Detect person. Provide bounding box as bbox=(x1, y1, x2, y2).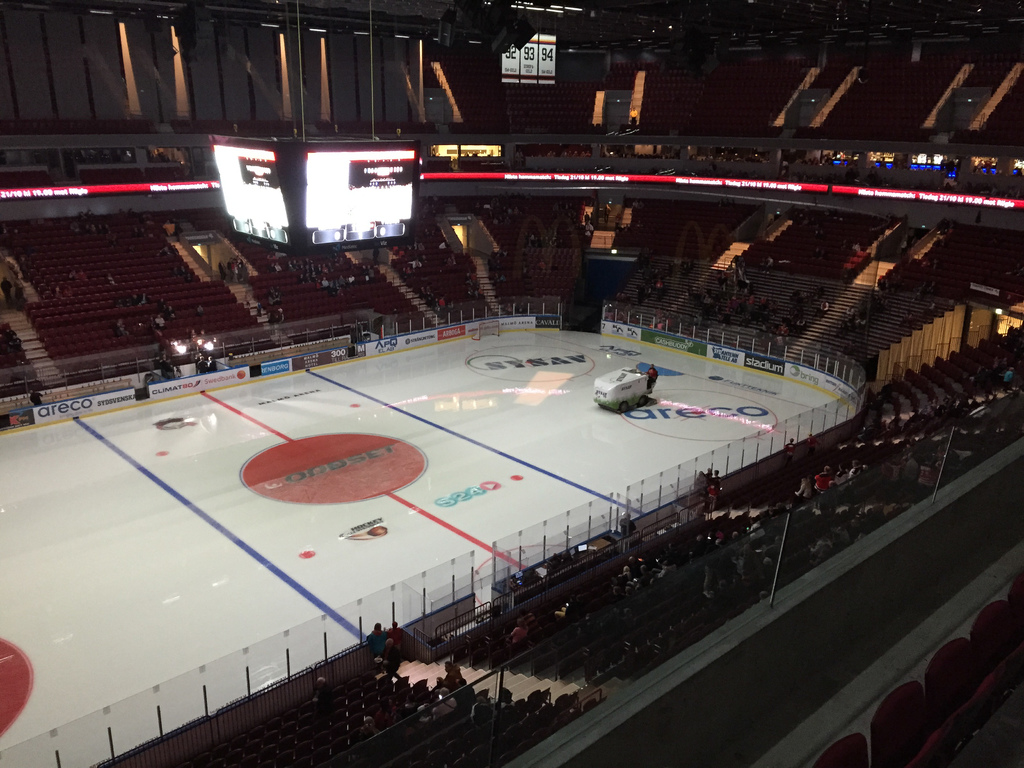
bbox=(372, 623, 387, 657).
